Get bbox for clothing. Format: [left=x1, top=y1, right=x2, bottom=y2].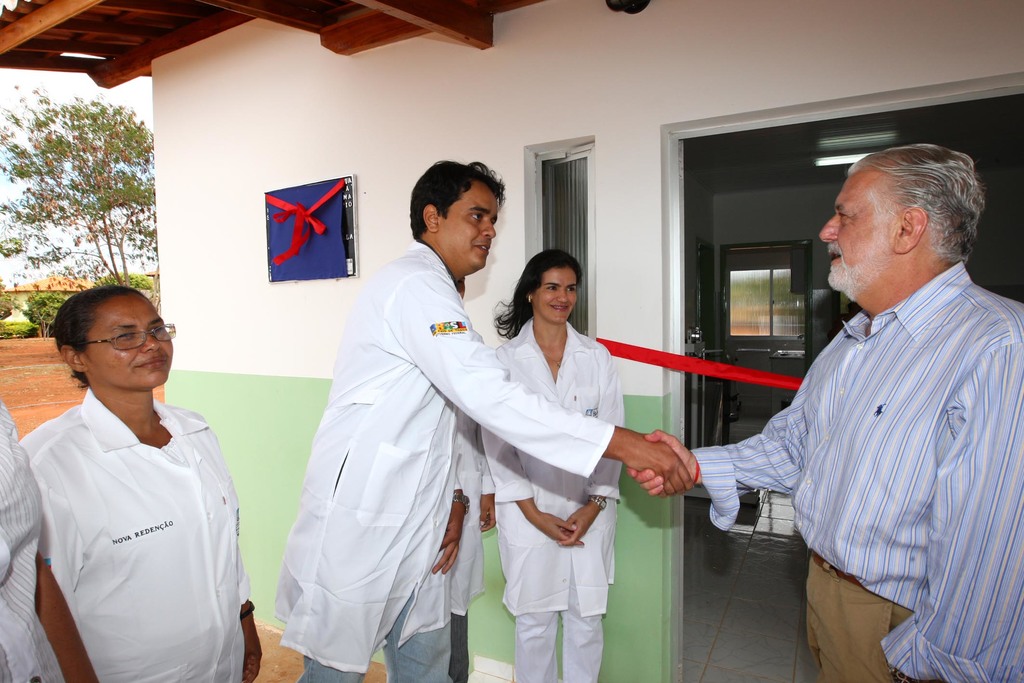
[left=0, top=391, right=43, bottom=682].
